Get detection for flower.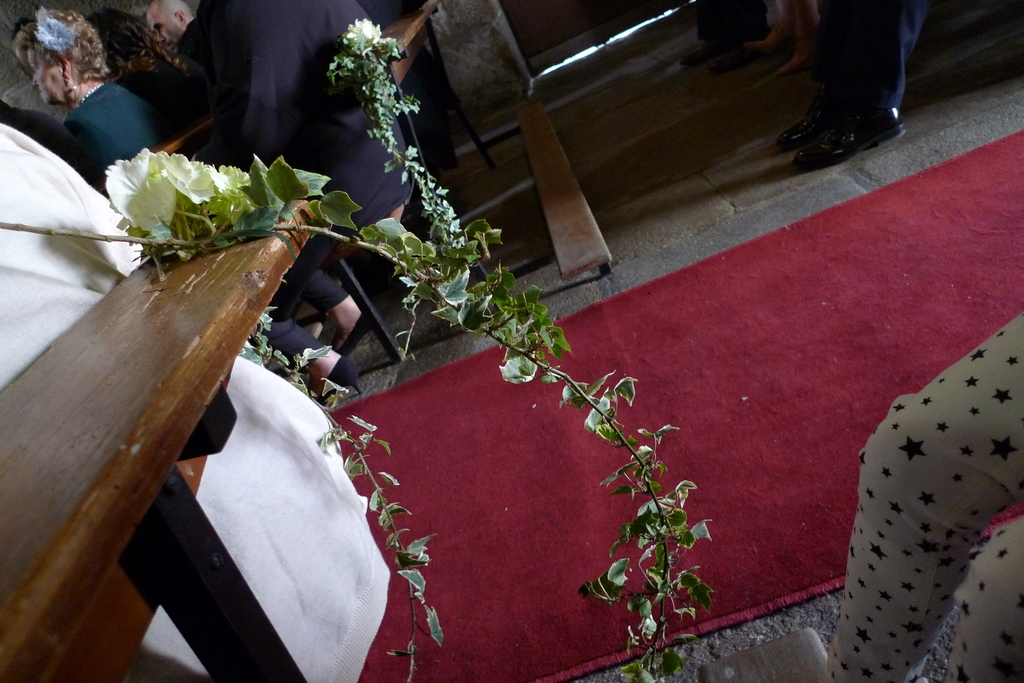
Detection: {"x1": 340, "y1": 16, "x2": 372, "y2": 49}.
